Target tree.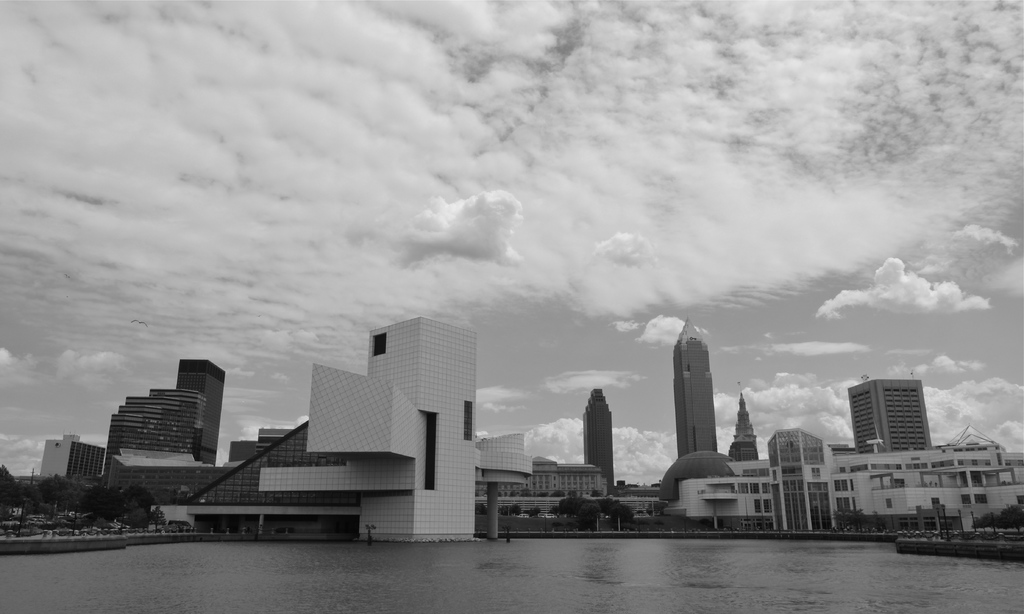
Target region: bbox(557, 490, 598, 524).
